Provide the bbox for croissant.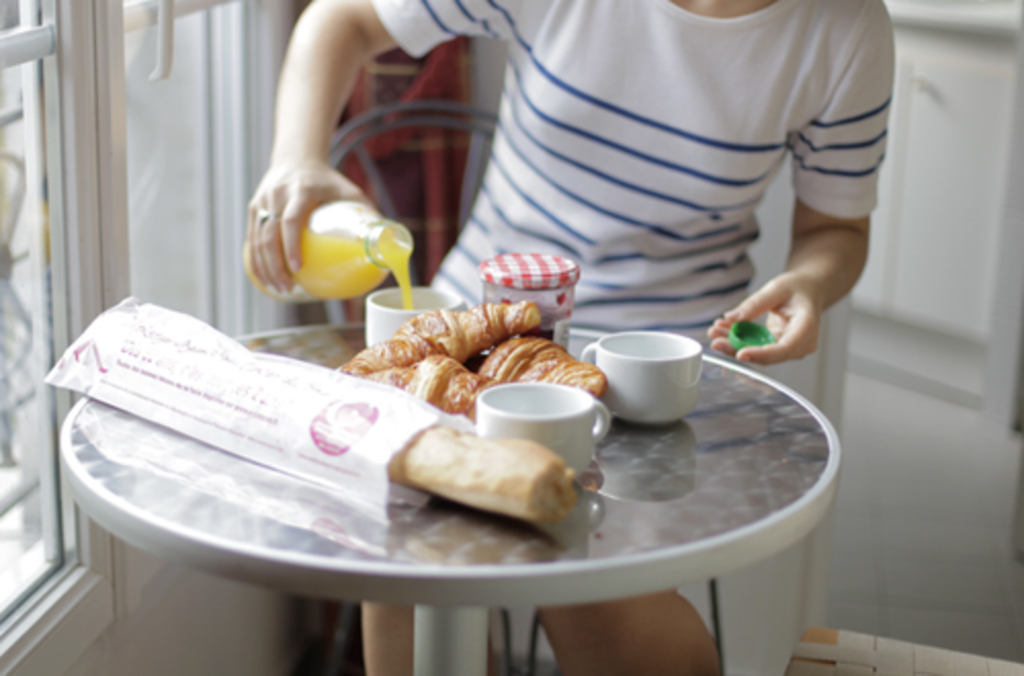
locate(473, 334, 612, 399).
